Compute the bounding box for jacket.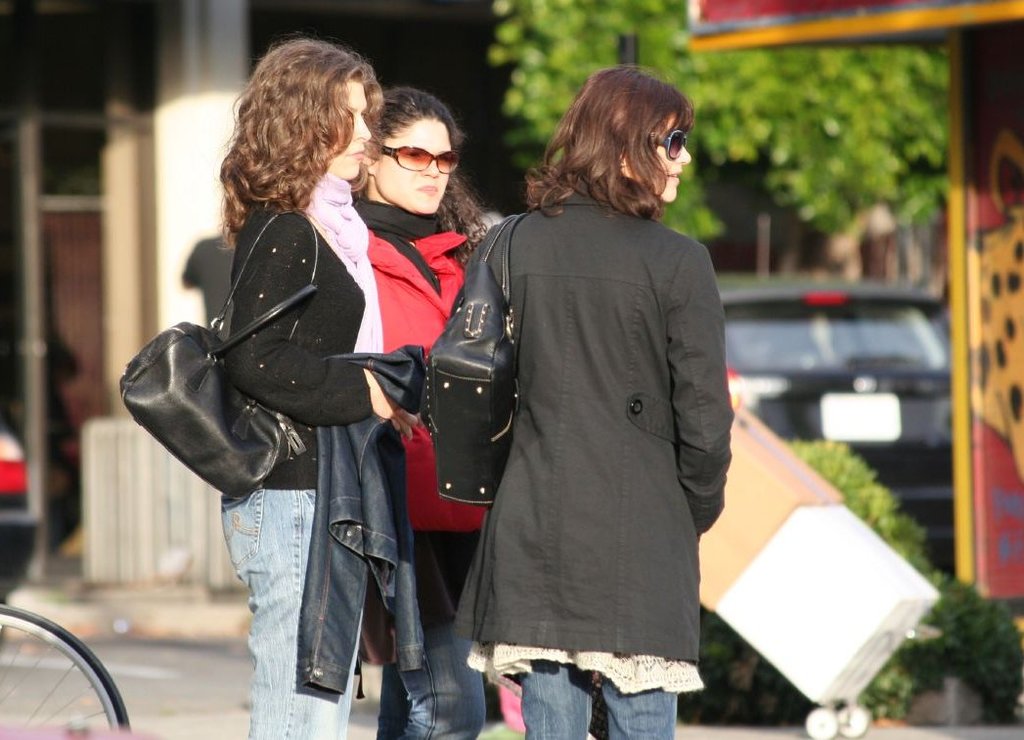
<region>450, 191, 734, 663</region>.
